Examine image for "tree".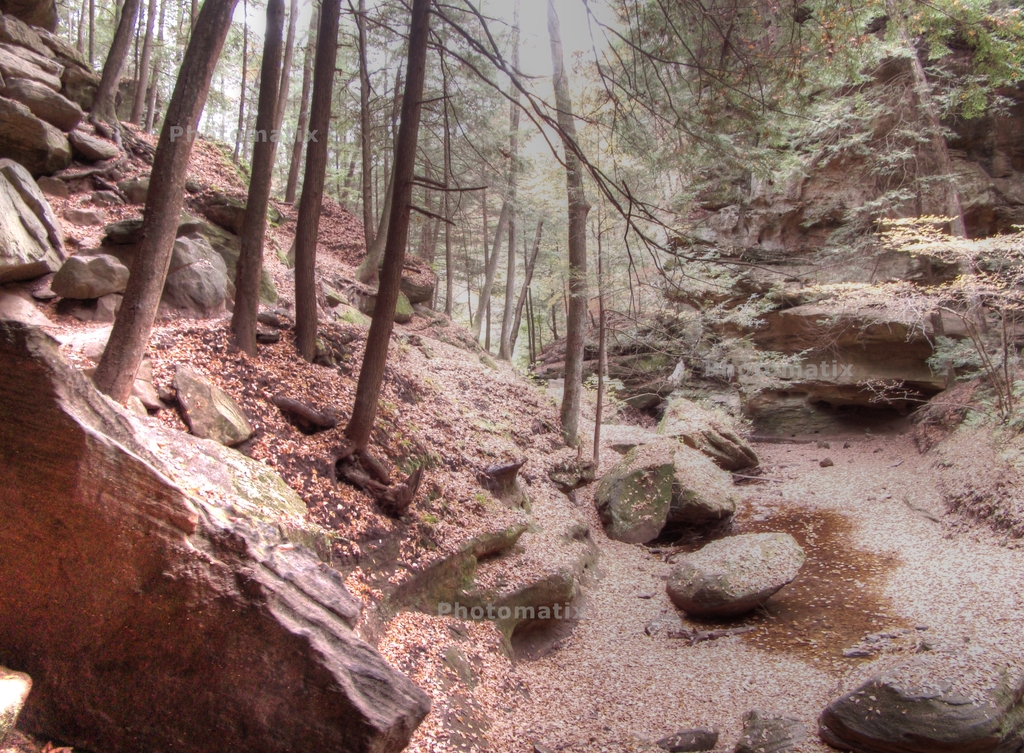
Examination result: 553, 0, 597, 448.
